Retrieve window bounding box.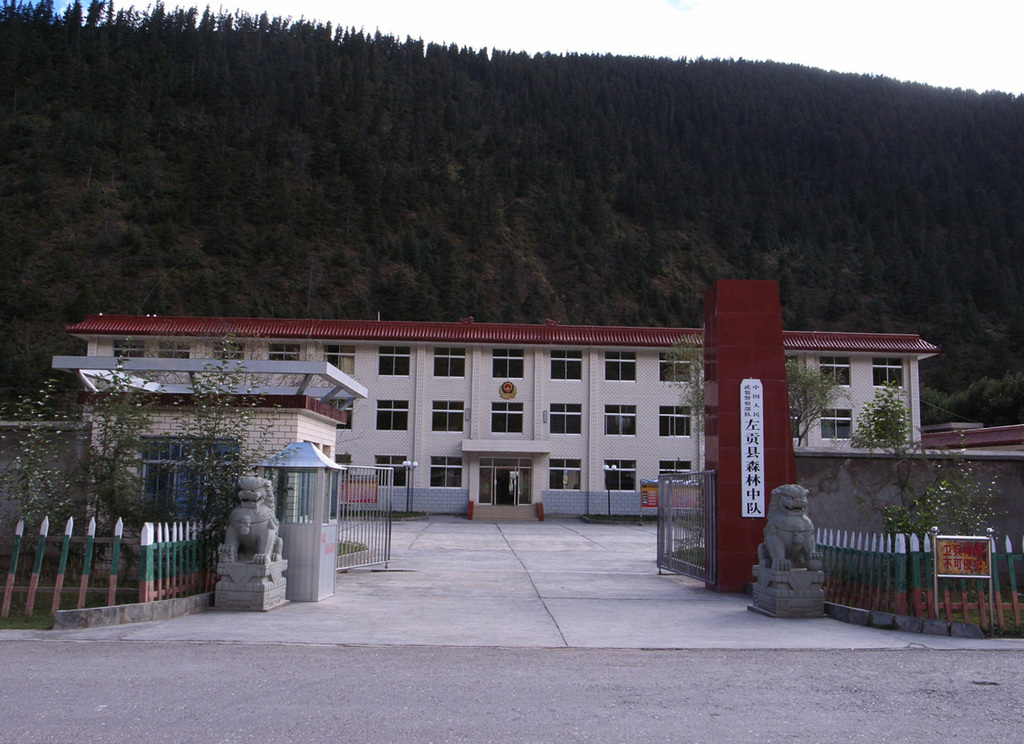
Bounding box: pyautogui.locateOnScreen(372, 457, 404, 487).
